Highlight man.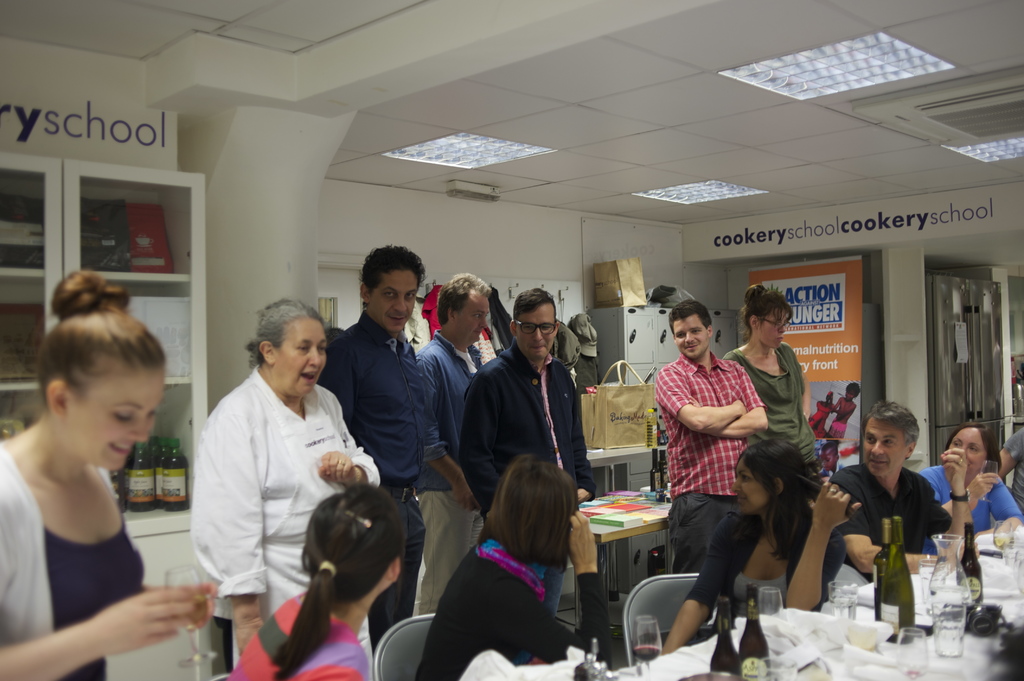
Highlighted region: region(824, 415, 956, 611).
